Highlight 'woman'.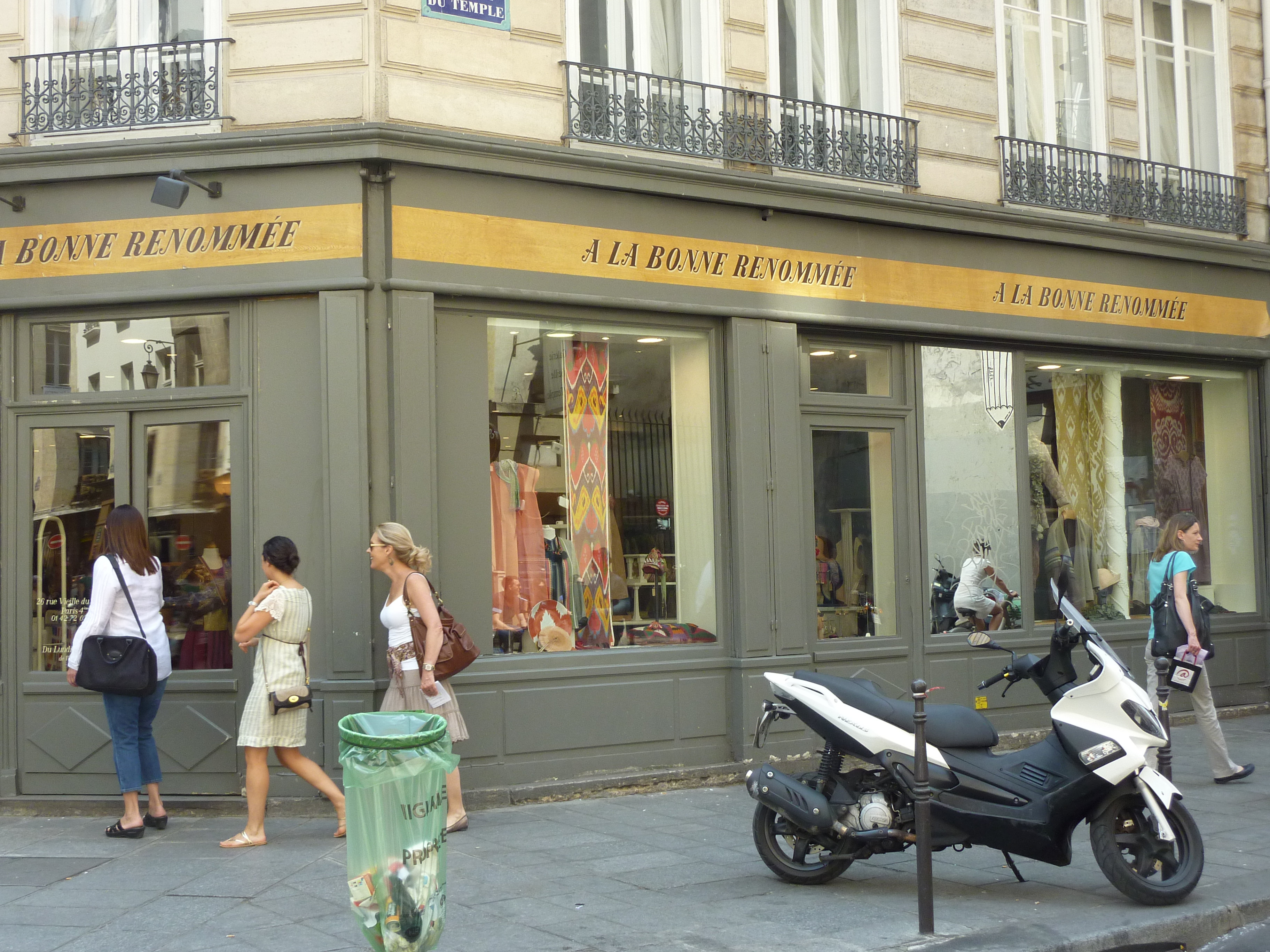
Highlighted region: [396, 178, 436, 273].
